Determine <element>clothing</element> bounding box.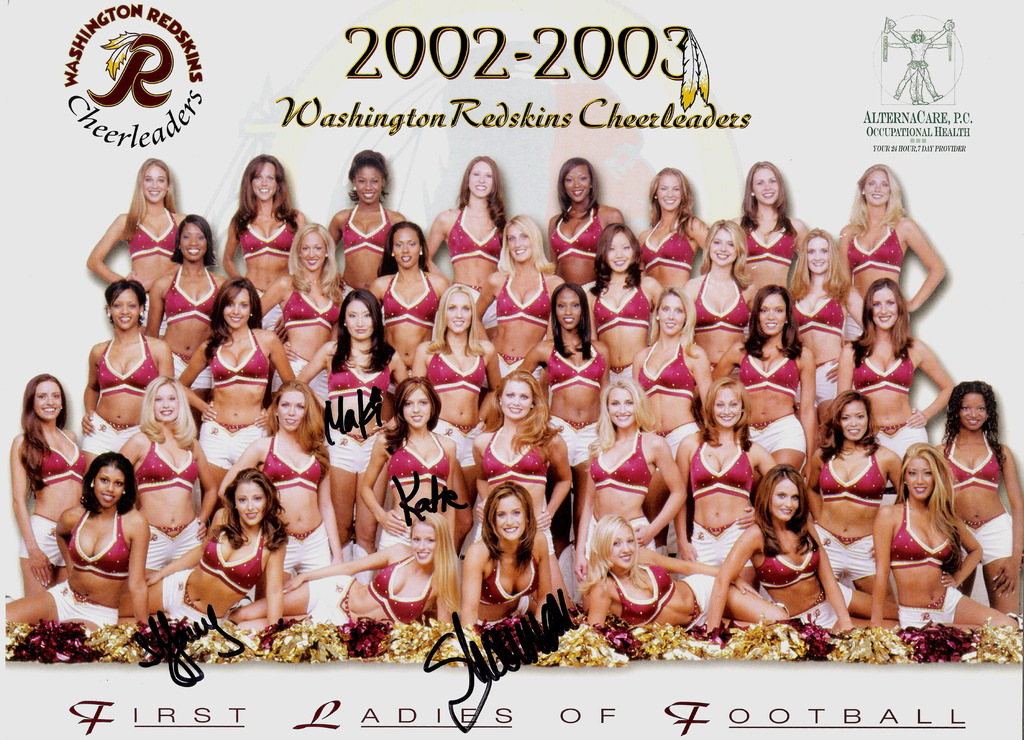
Determined: x1=796 y1=359 x2=853 y2=404.
